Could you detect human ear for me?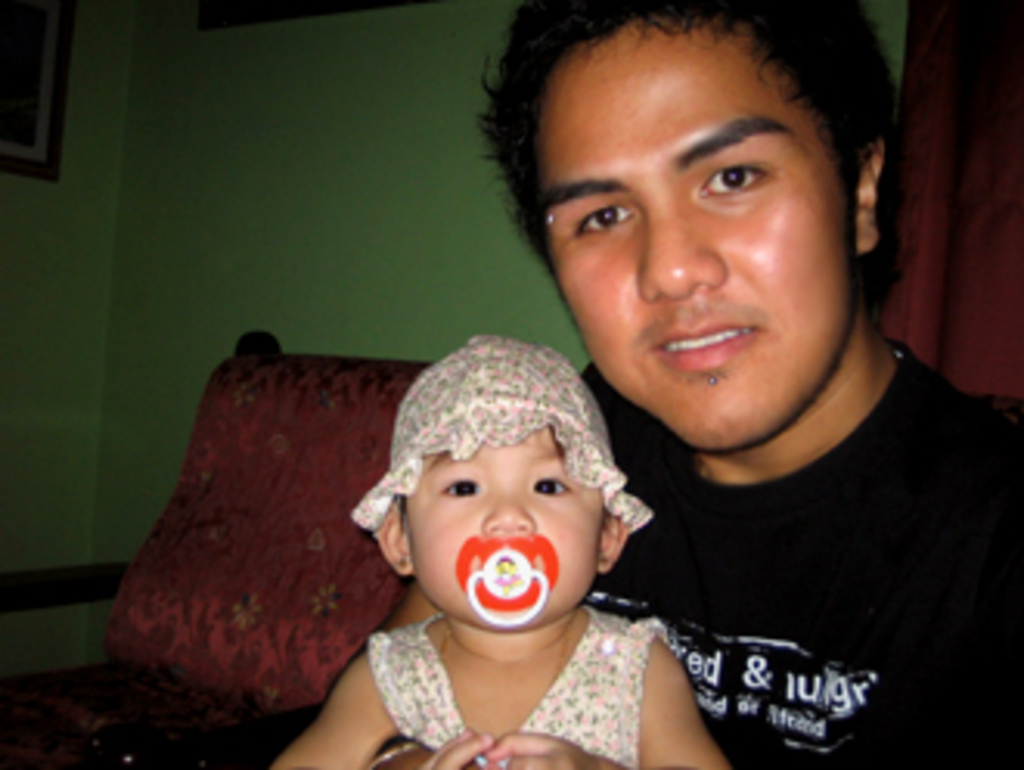
Detection result: [left=382, top=497, right=413, bottom=581].
